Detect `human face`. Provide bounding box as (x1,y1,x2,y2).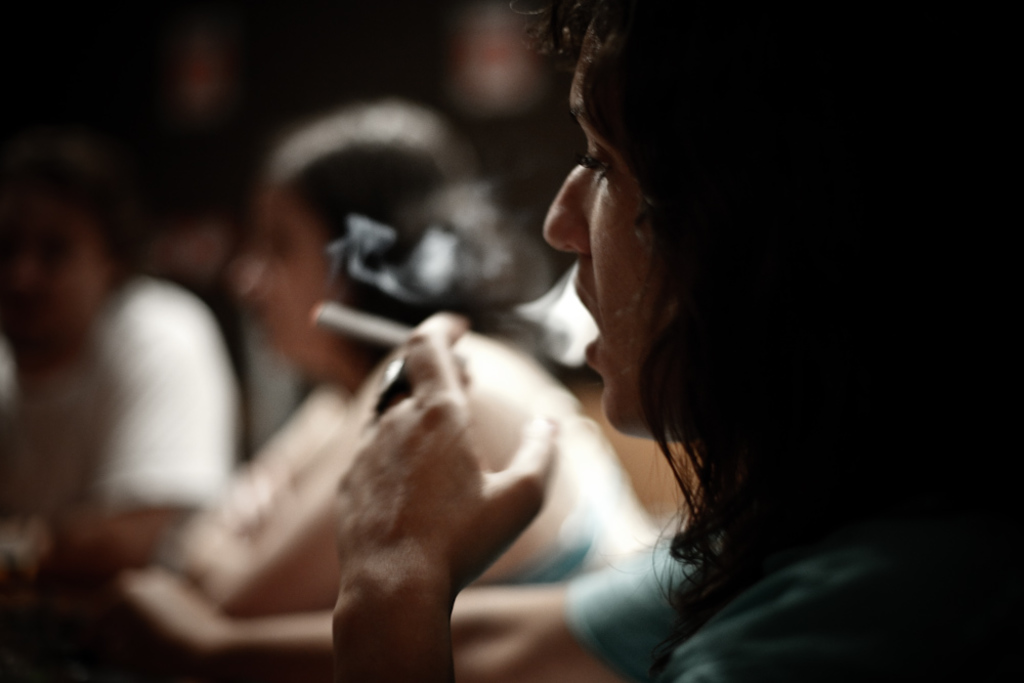
(539,23,678,429).
